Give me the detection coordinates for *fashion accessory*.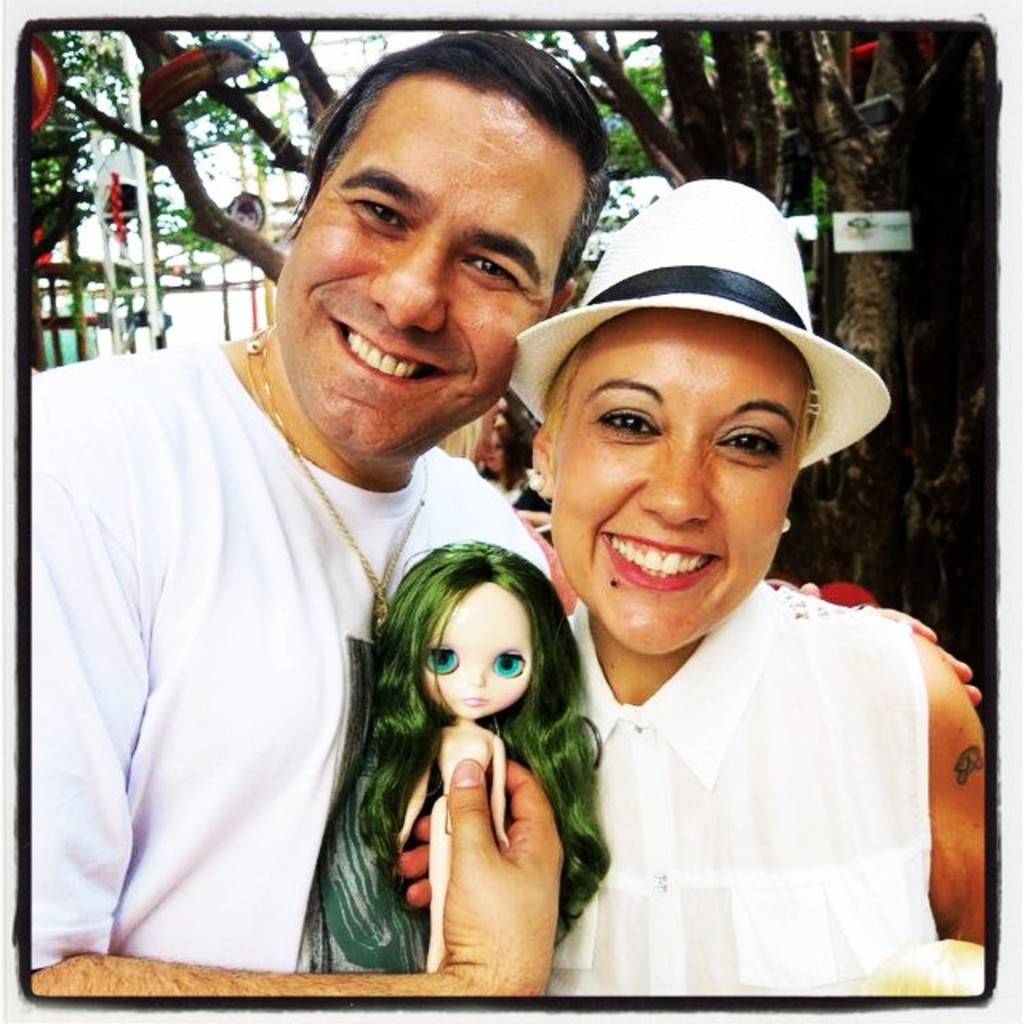
left=259, top=326, right=435, bottom=645.
